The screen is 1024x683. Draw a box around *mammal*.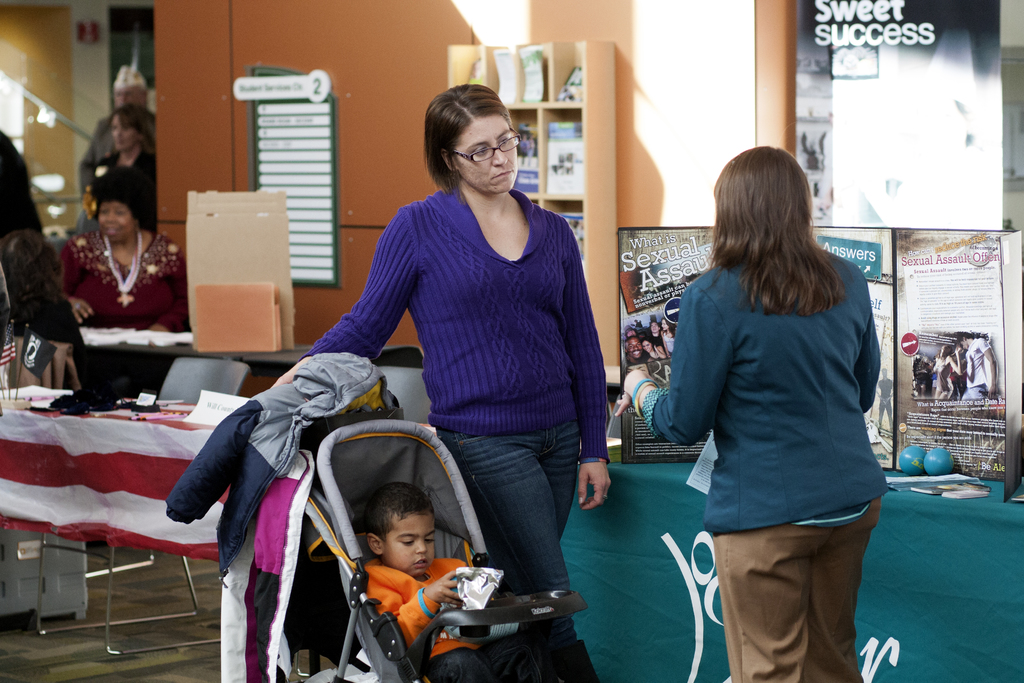
bbox=(962, 329, 999, 404).
